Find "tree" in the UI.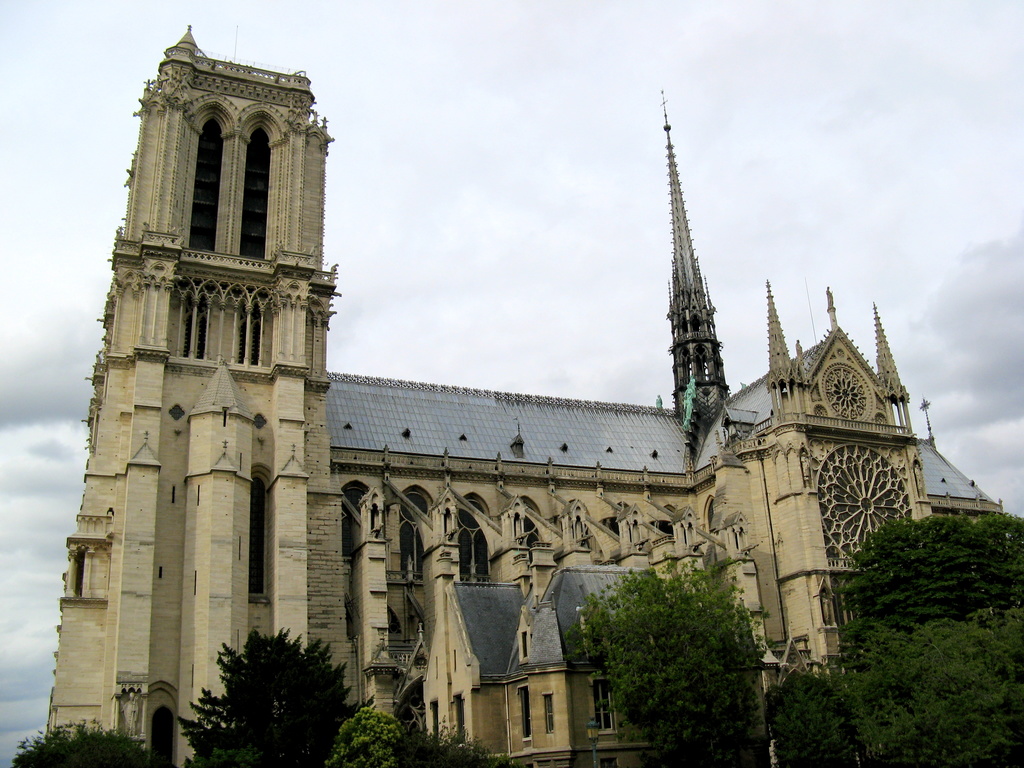
UI element at [left=331, top=705, right=516, bottom=766].
